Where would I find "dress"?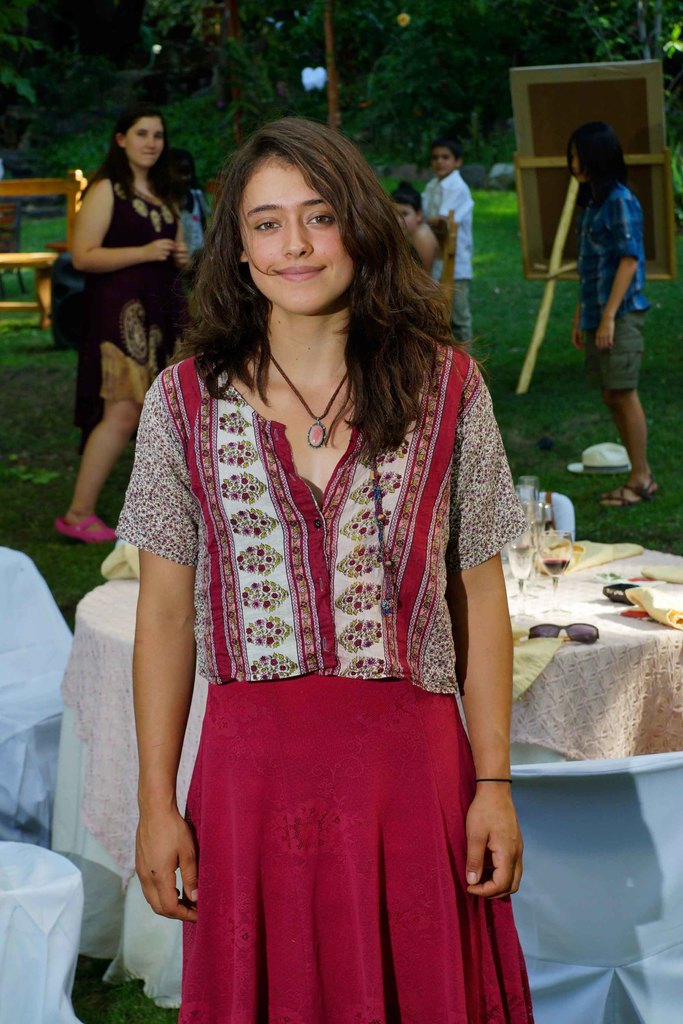
At 38 162 199 438.
